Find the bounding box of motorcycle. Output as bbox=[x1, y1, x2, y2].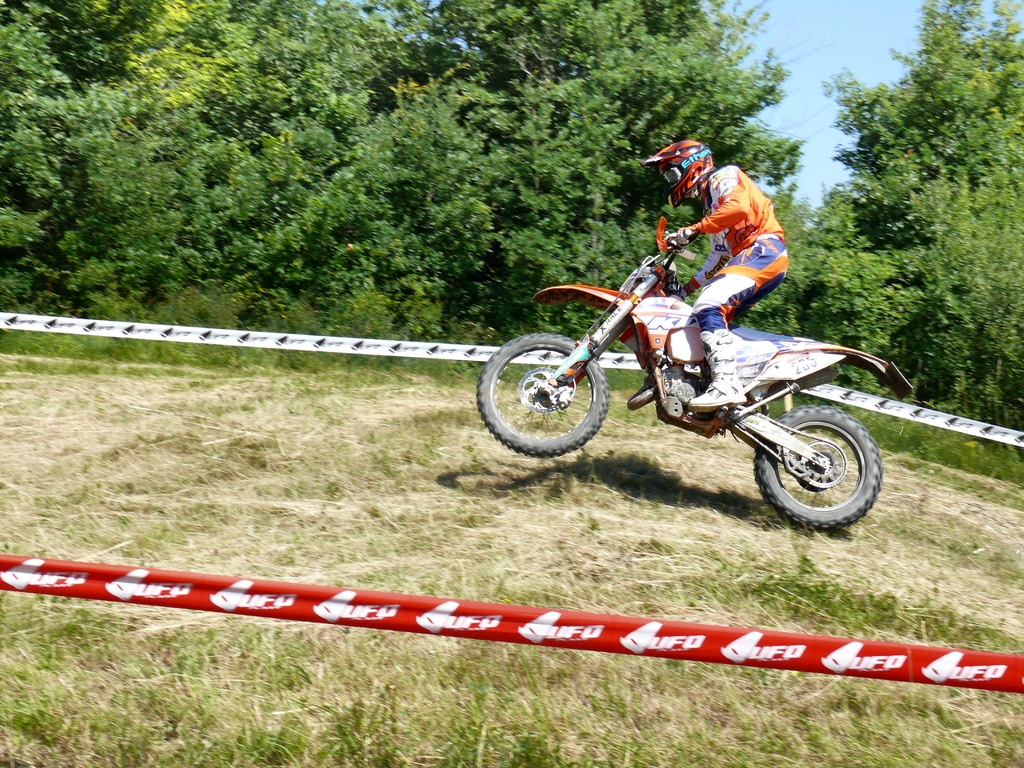
bbox=[476, 216, 913, 531].
